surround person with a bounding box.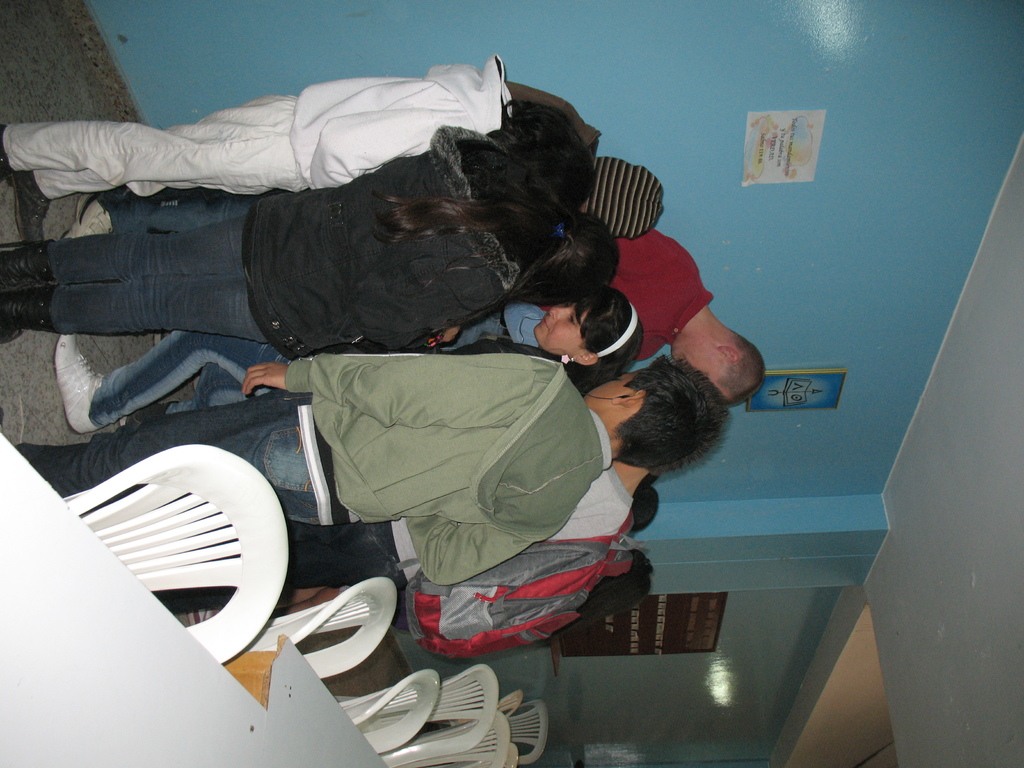
[0,51,594,244].
